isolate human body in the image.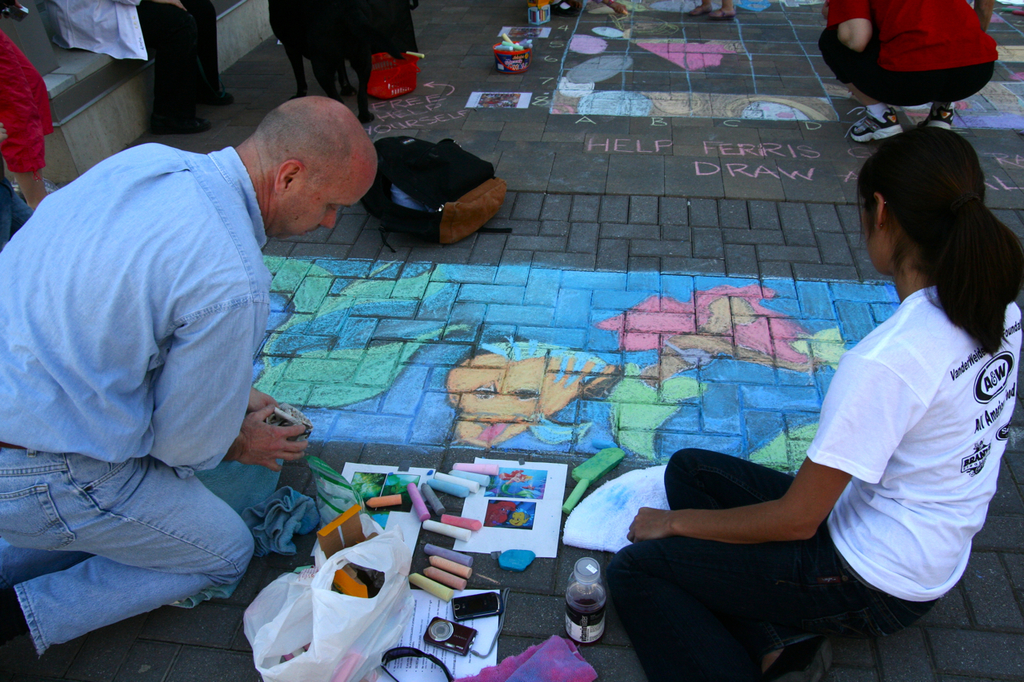
Isolated region: region(816, 0, 1002, 146).
